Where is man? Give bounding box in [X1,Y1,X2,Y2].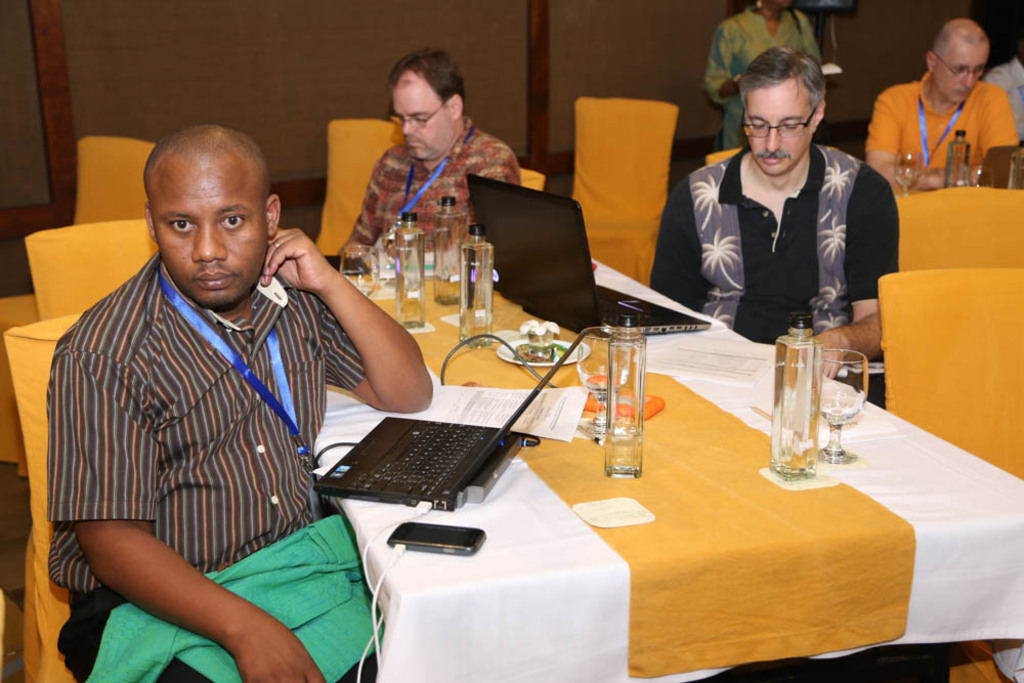
[334,45,520,274].
